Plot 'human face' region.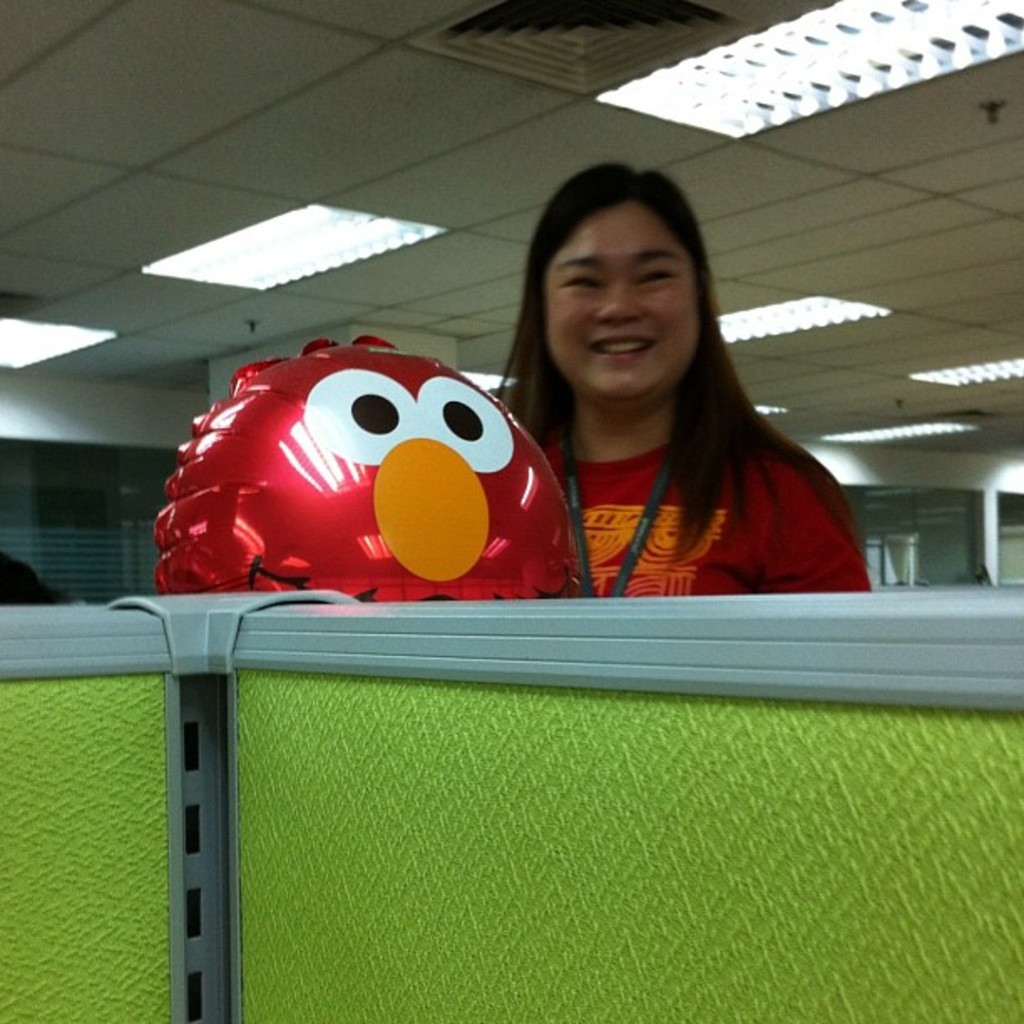
Plotted at bbox=[540, 199, 698, 395].
